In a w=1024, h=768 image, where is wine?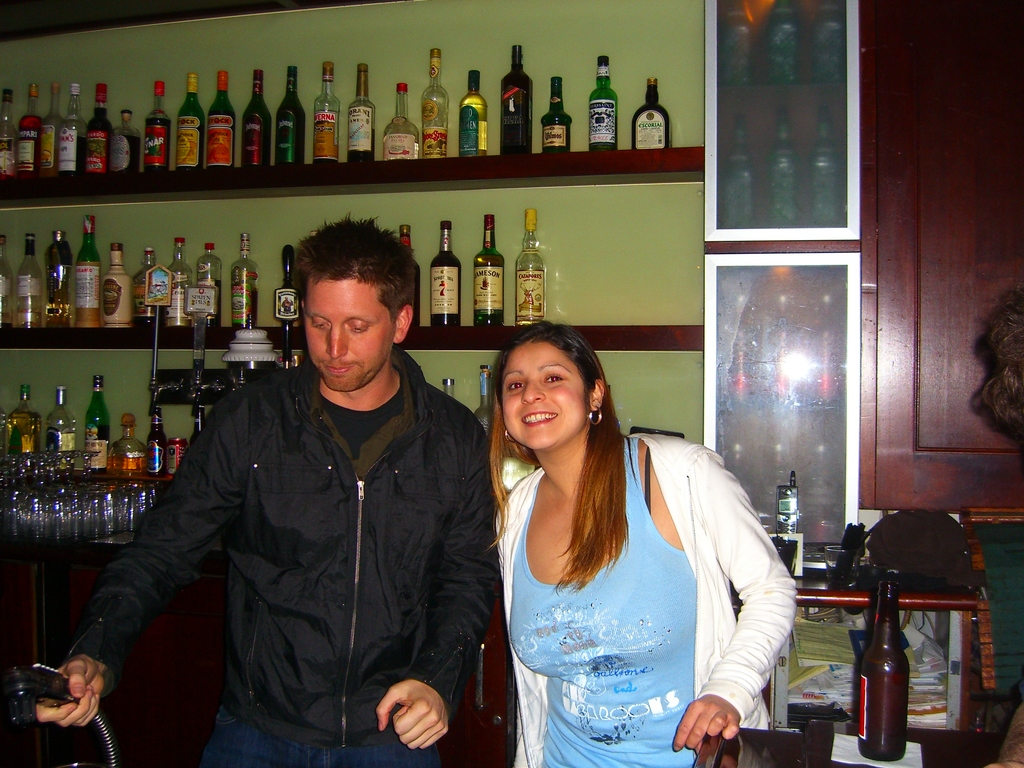
box(62, 84, 84, 175).
